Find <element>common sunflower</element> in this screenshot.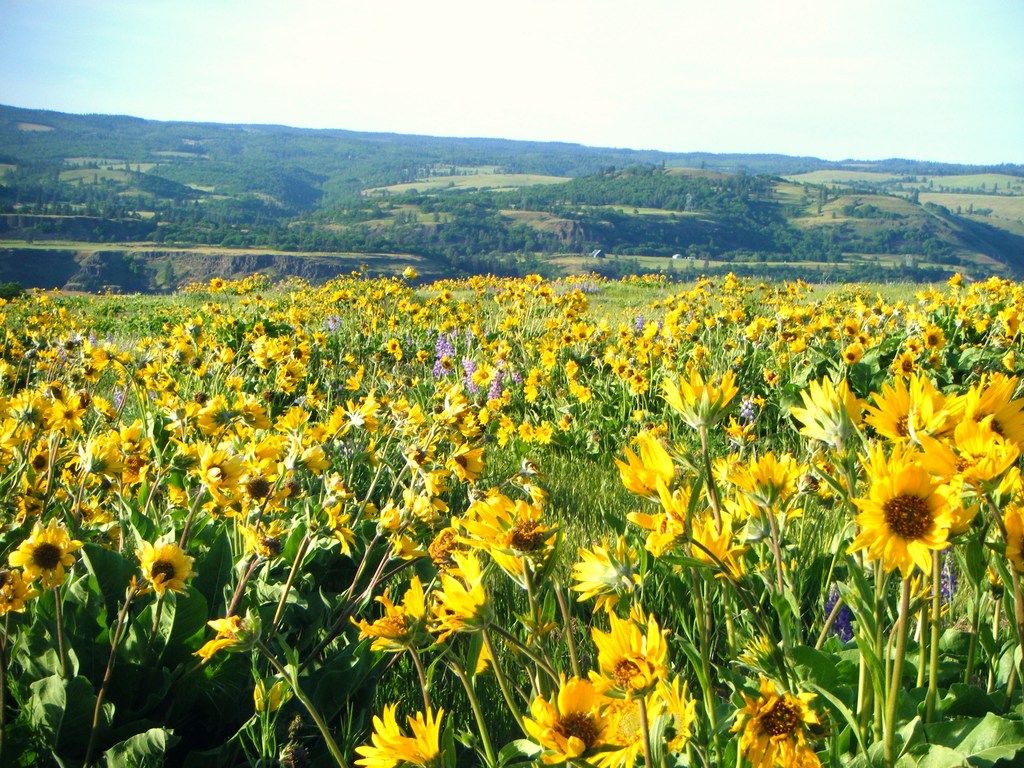
The bounding box for <element>common sunflower</element> is left=500, top=502, right=543, bottom=550.
